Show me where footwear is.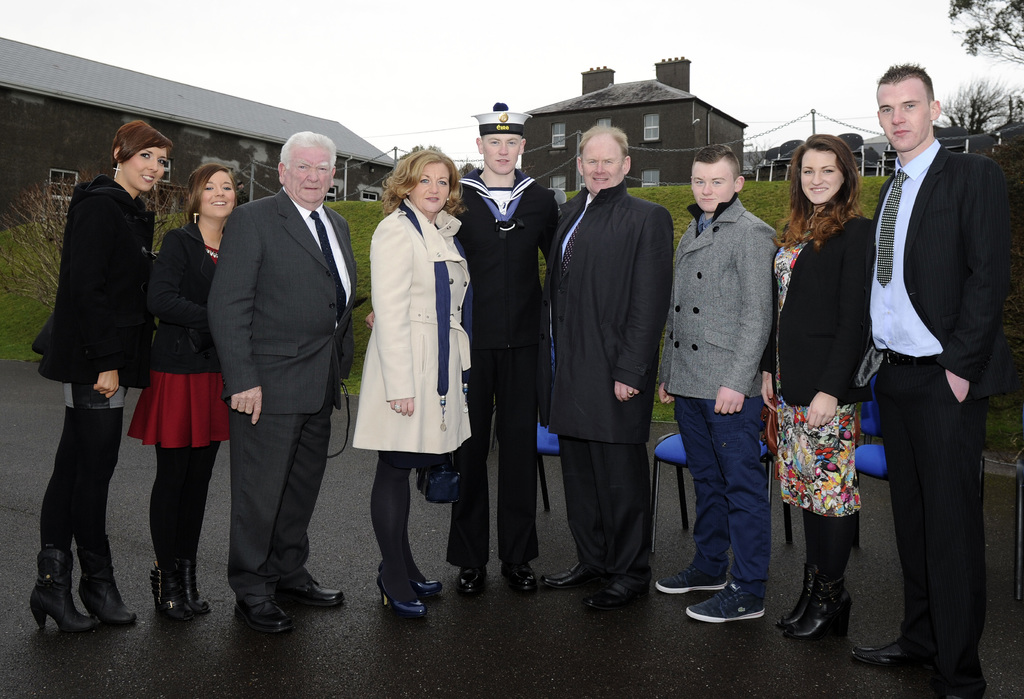
footwear is at bbox=(371, 575, 426, 620).
